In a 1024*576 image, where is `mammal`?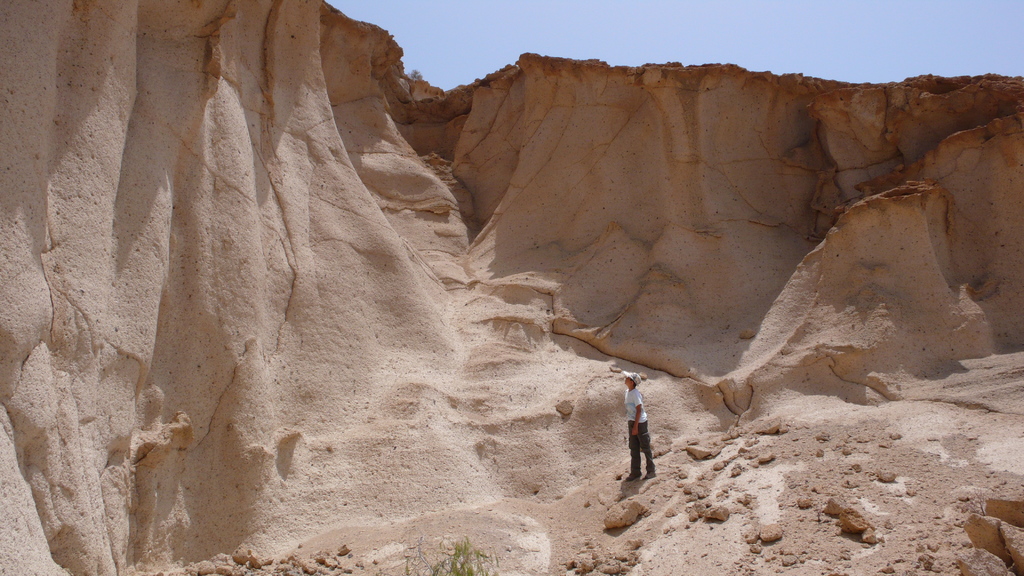
{"left": 618, "top": 383, "right": 666, "bottom": 470}.
